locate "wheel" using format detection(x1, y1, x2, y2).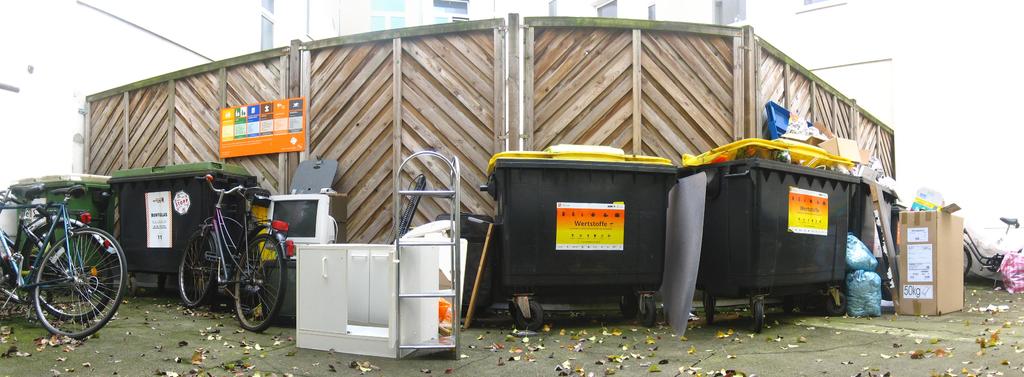
detection(880, 285, 892, 300).
